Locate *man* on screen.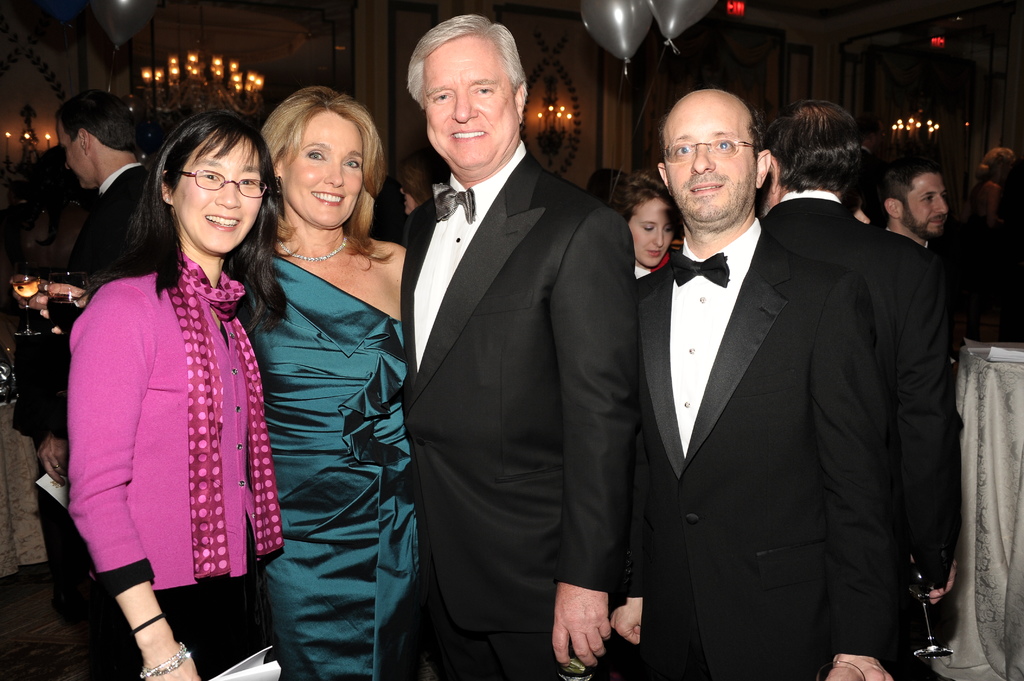
On screen at 401/11/634/680.
